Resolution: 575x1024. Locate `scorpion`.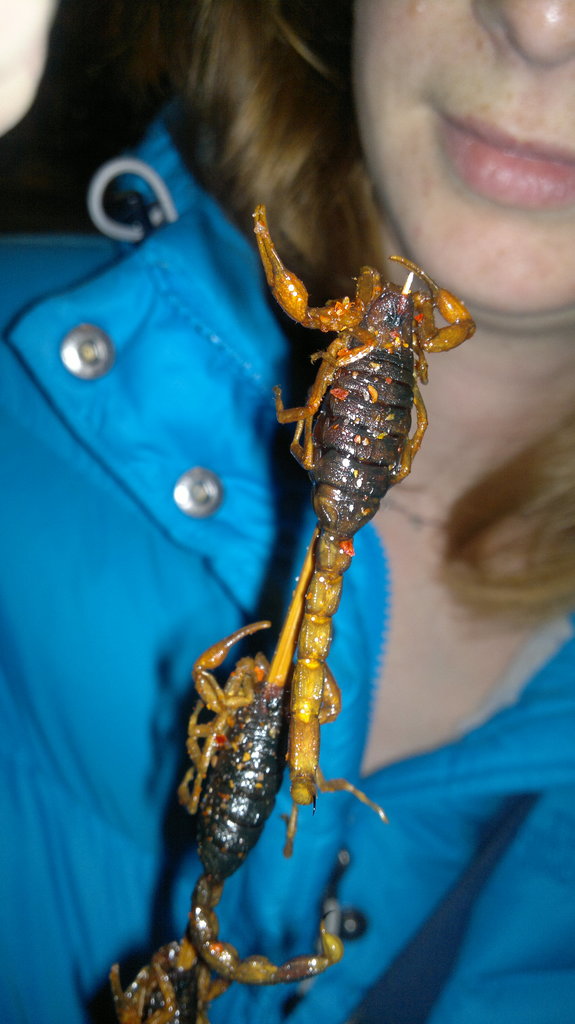
bbox=(170, 617, 356, 986).
